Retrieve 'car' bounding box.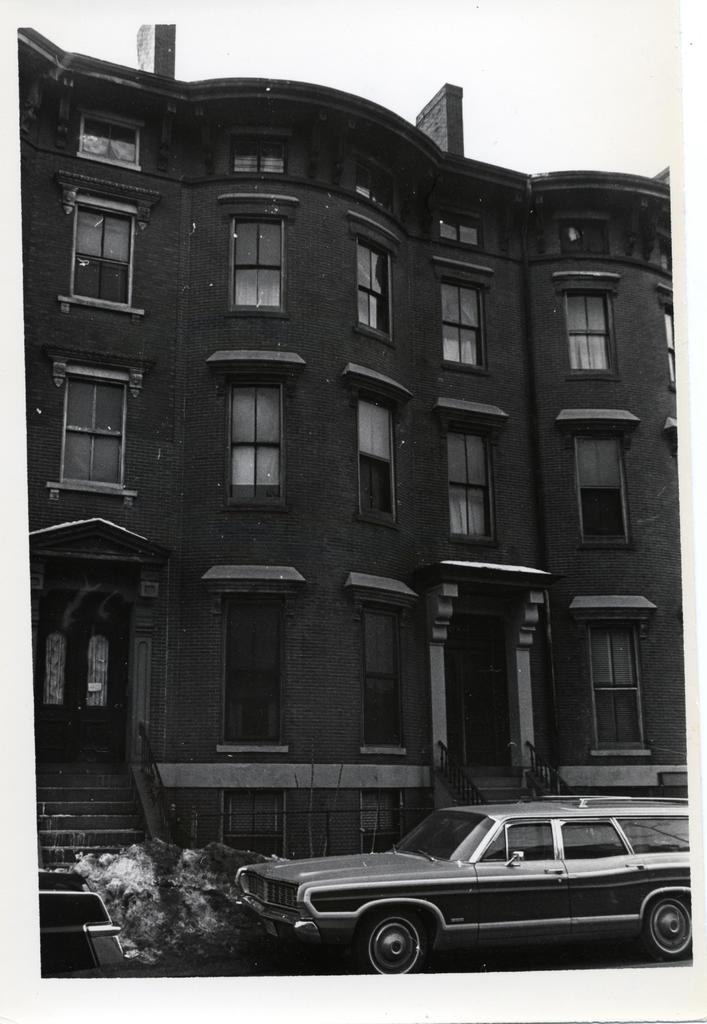
Bounding box: 37:868:126:975.
